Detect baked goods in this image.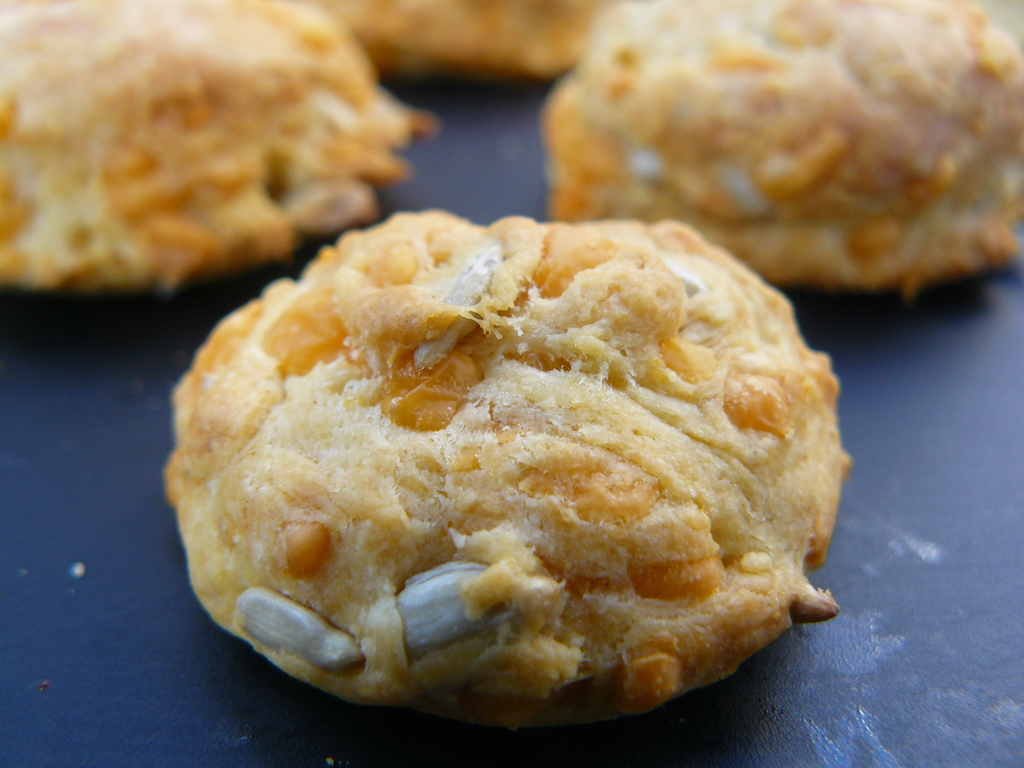
Detection: <region>546, 0, 1023, 302</region>.
